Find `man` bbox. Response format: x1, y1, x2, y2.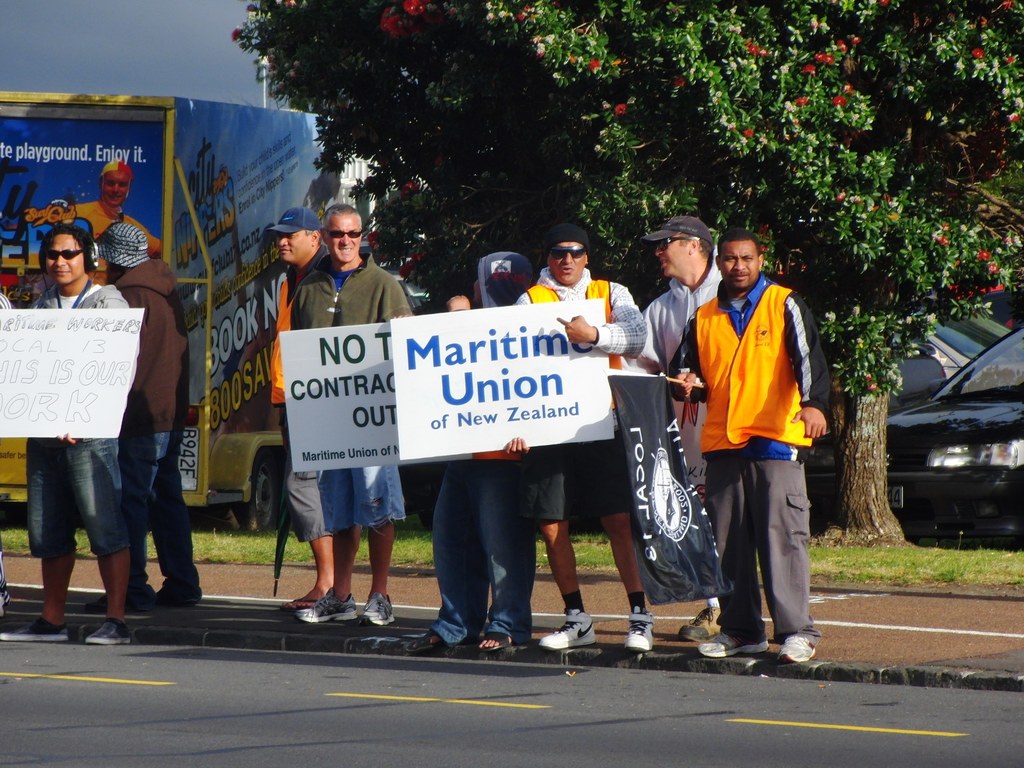
563, 218, 744, 665.
